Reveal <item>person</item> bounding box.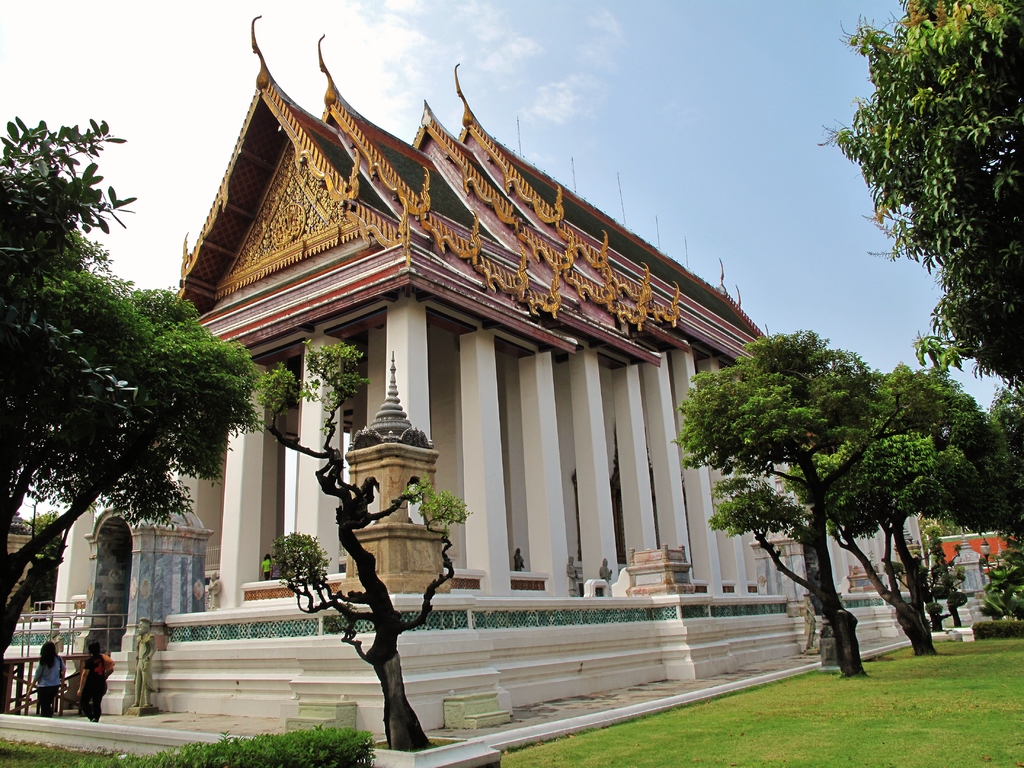
Revealed: (598,557,614,584).
